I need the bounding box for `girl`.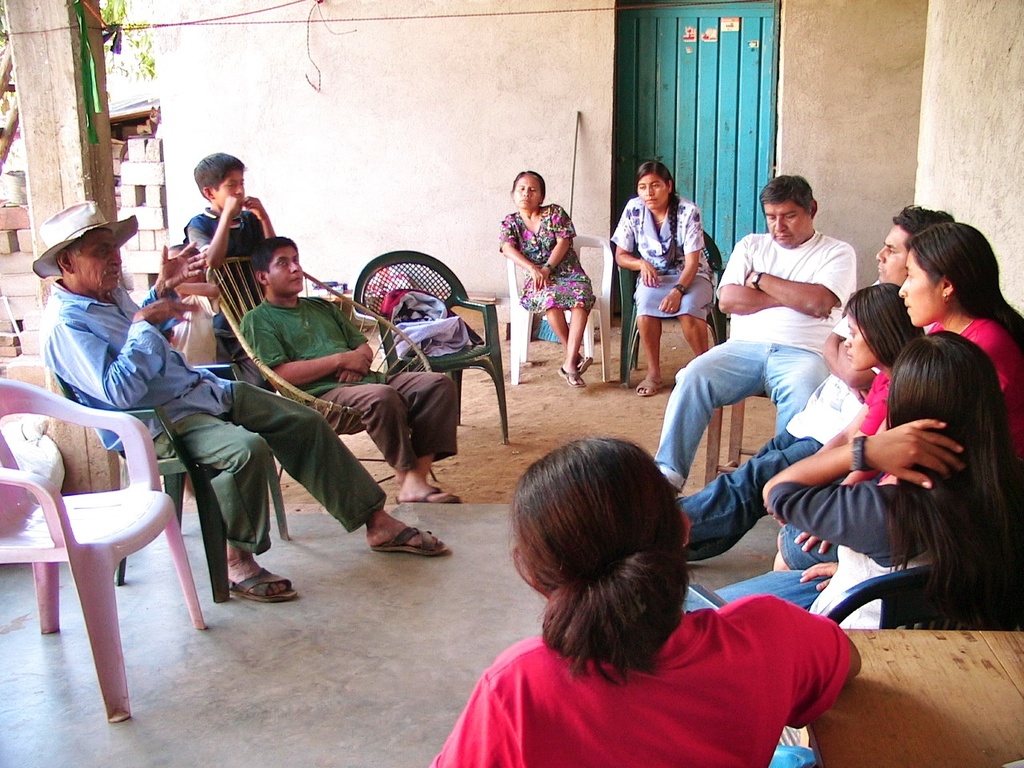
Here it is: l=770, t=338, r=1023, b=632.
